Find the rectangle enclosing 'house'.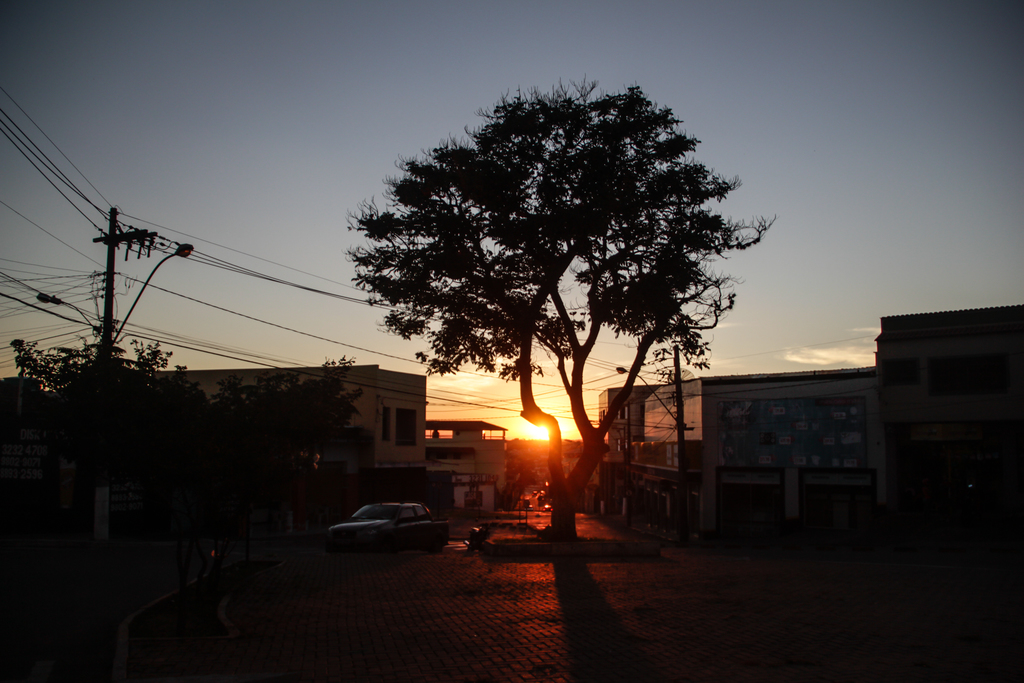
box=[602, 359, 880, 551].
